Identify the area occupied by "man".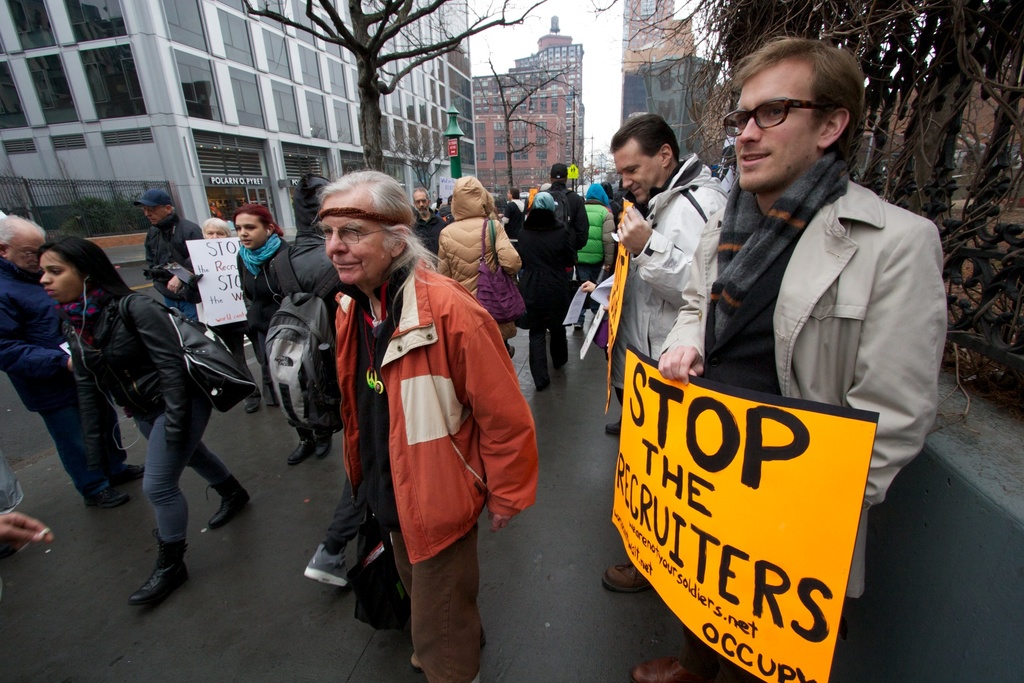
Area: [572, 179, 619, 309].
